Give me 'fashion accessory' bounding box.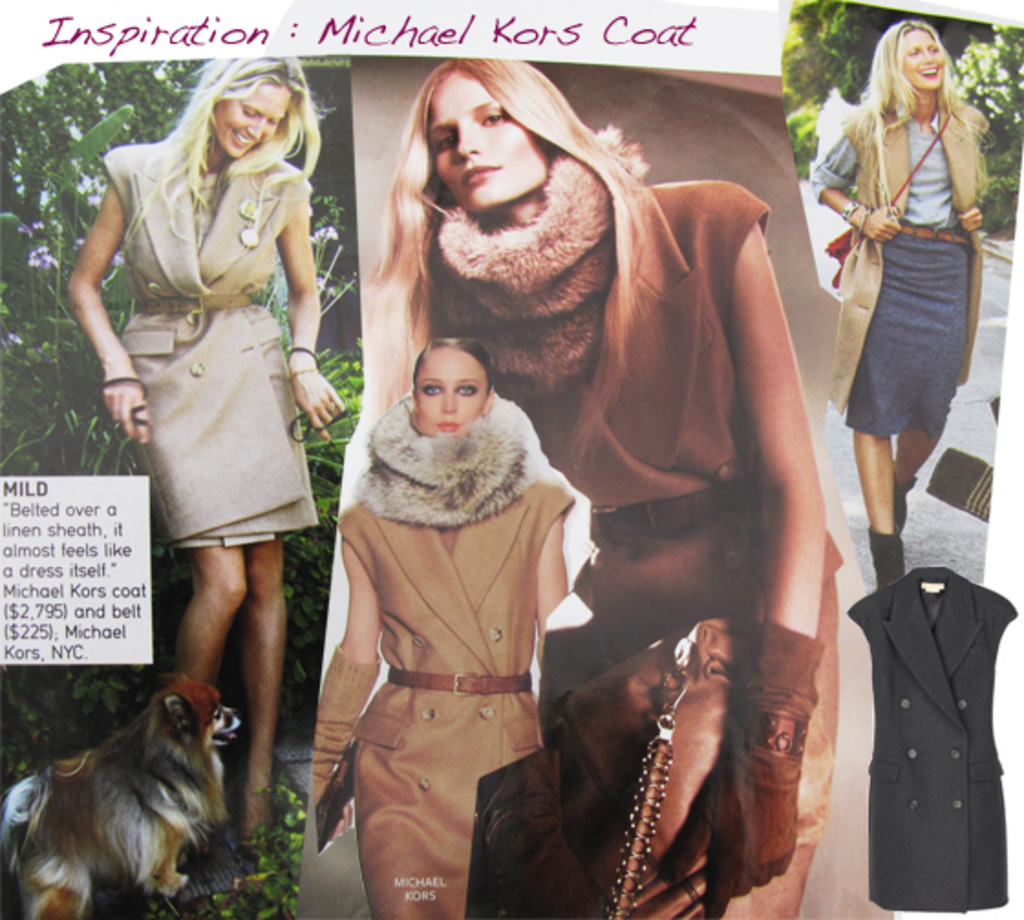
839:196:861:218.
